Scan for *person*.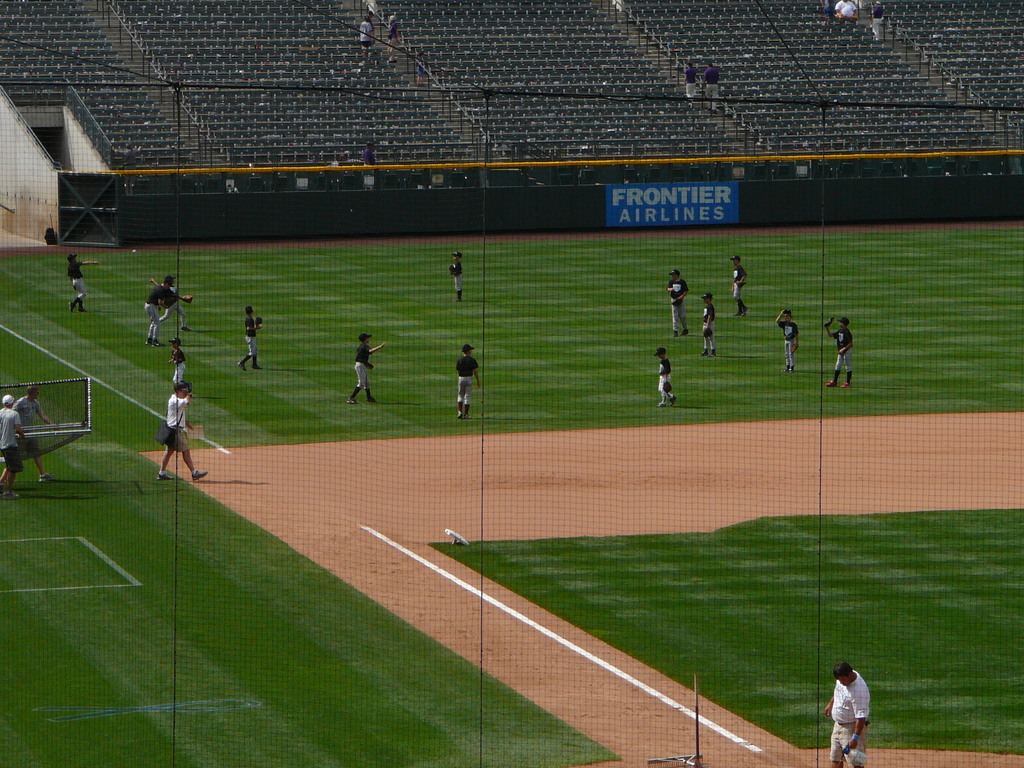
Scan result: BBox(824, 318, 856, 387).
